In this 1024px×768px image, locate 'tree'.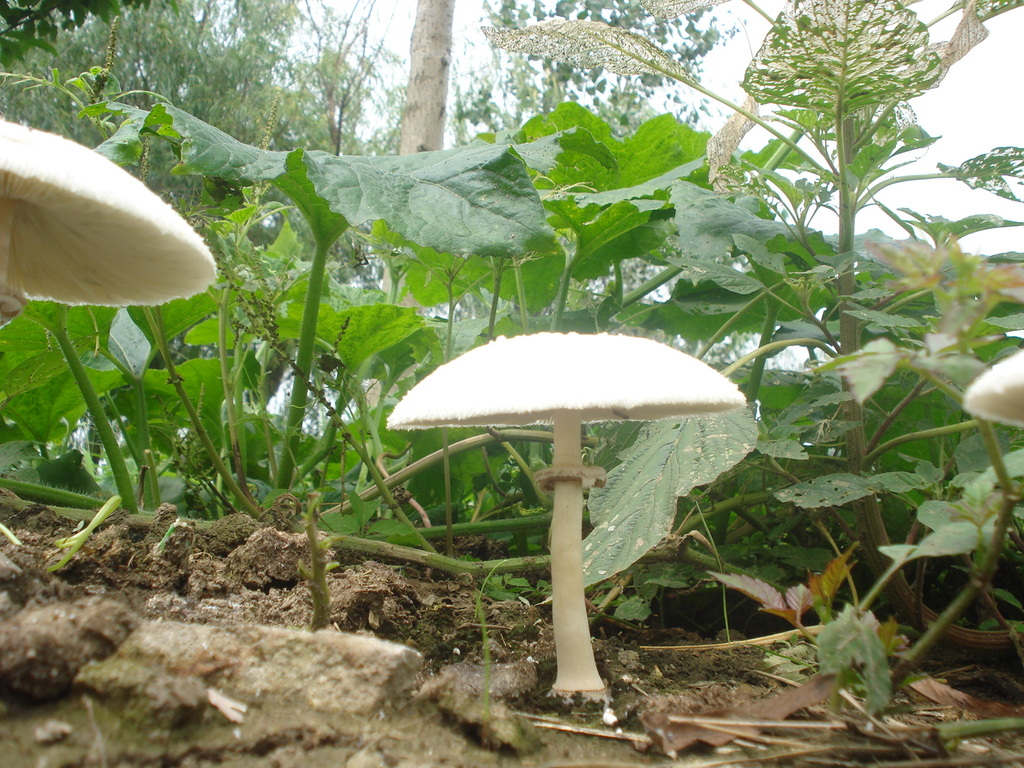
Bounding box: box=[476, 0, 1023, 623].
